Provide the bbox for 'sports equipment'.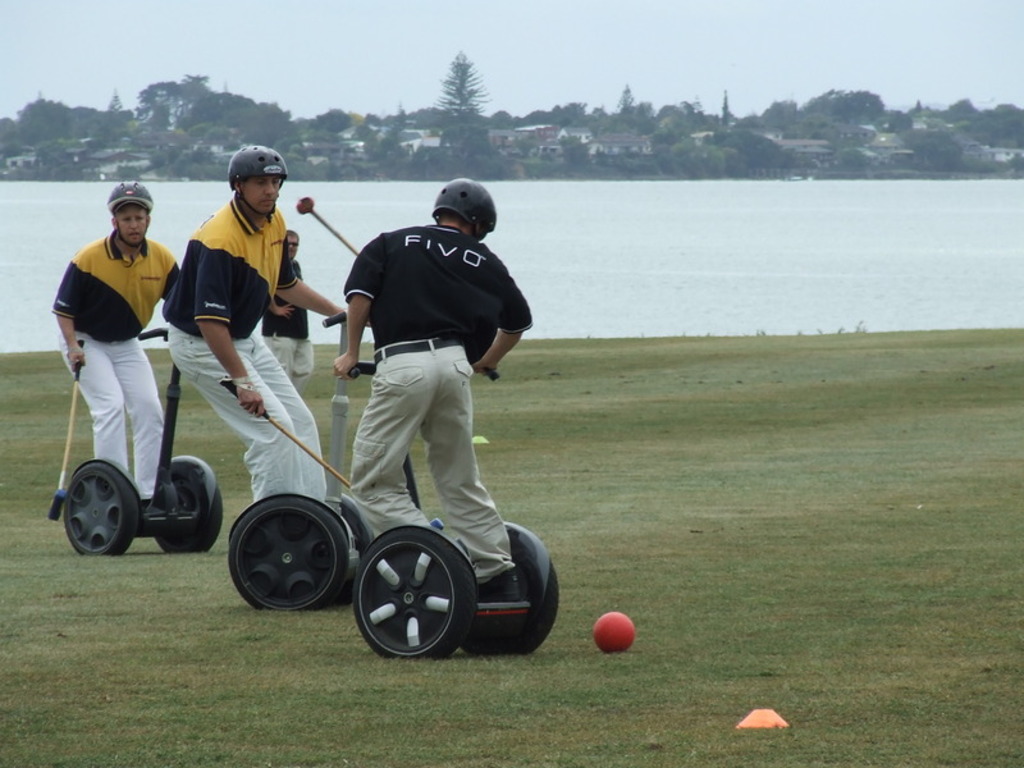
bbox=[111, 183, 156, 247].
